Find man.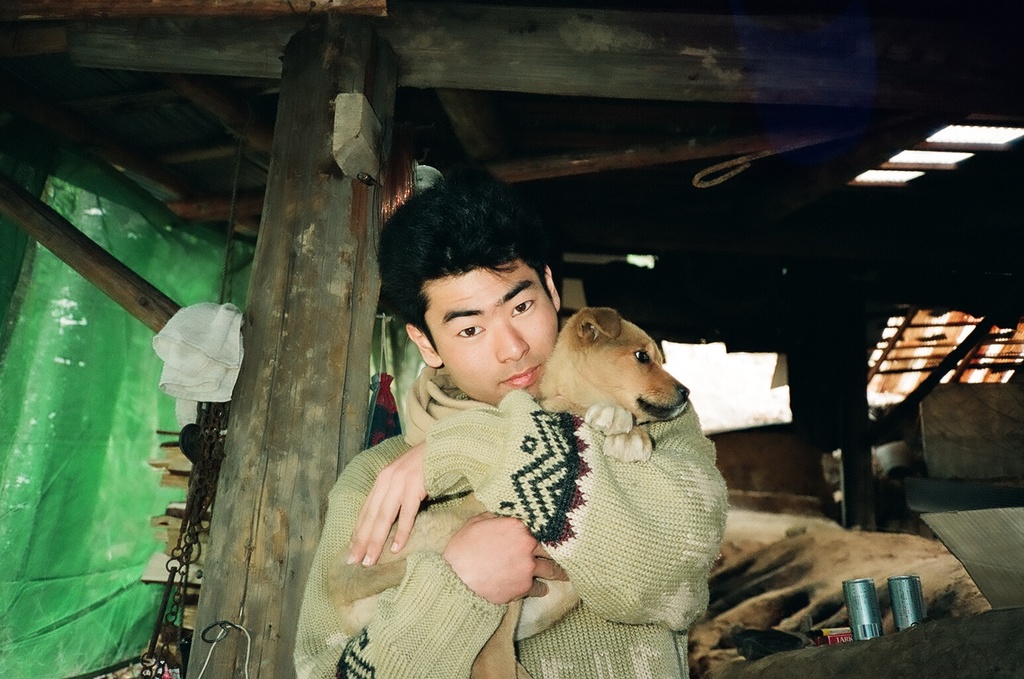
<region>297, 168, 726, 678</region>.
